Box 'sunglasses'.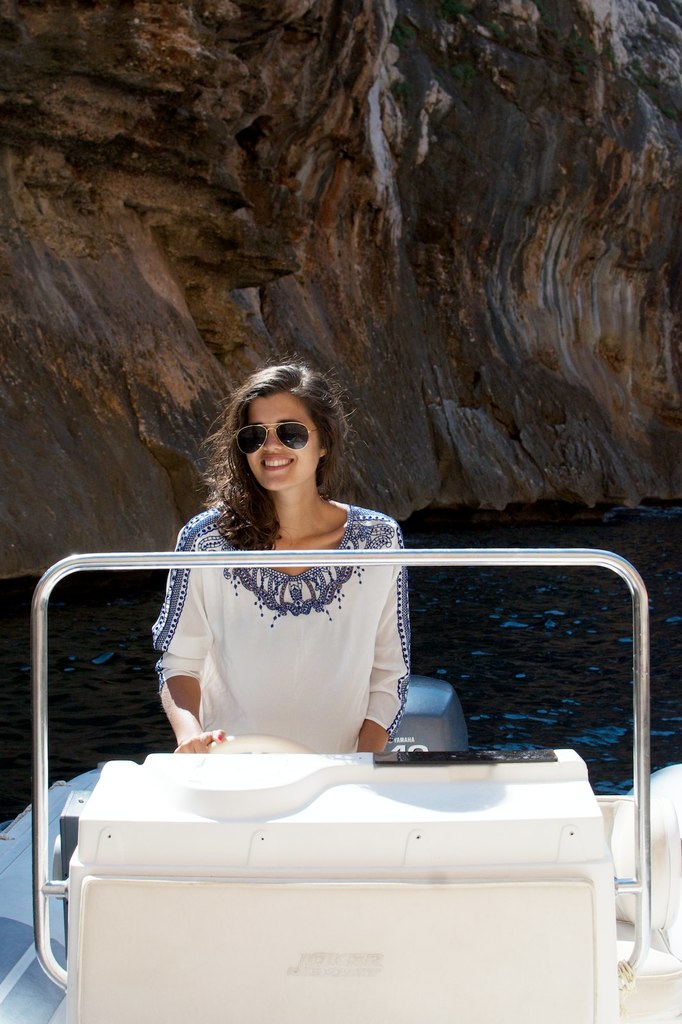
locate(237, 421, 321, 452).
